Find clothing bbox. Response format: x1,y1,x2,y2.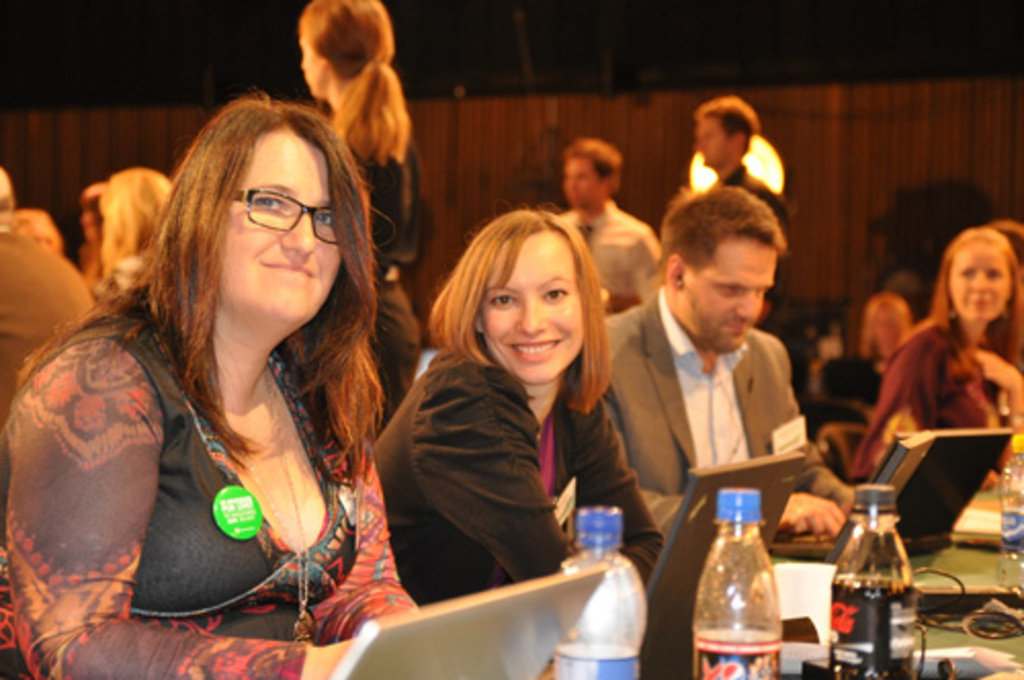
600,285,848,541.
